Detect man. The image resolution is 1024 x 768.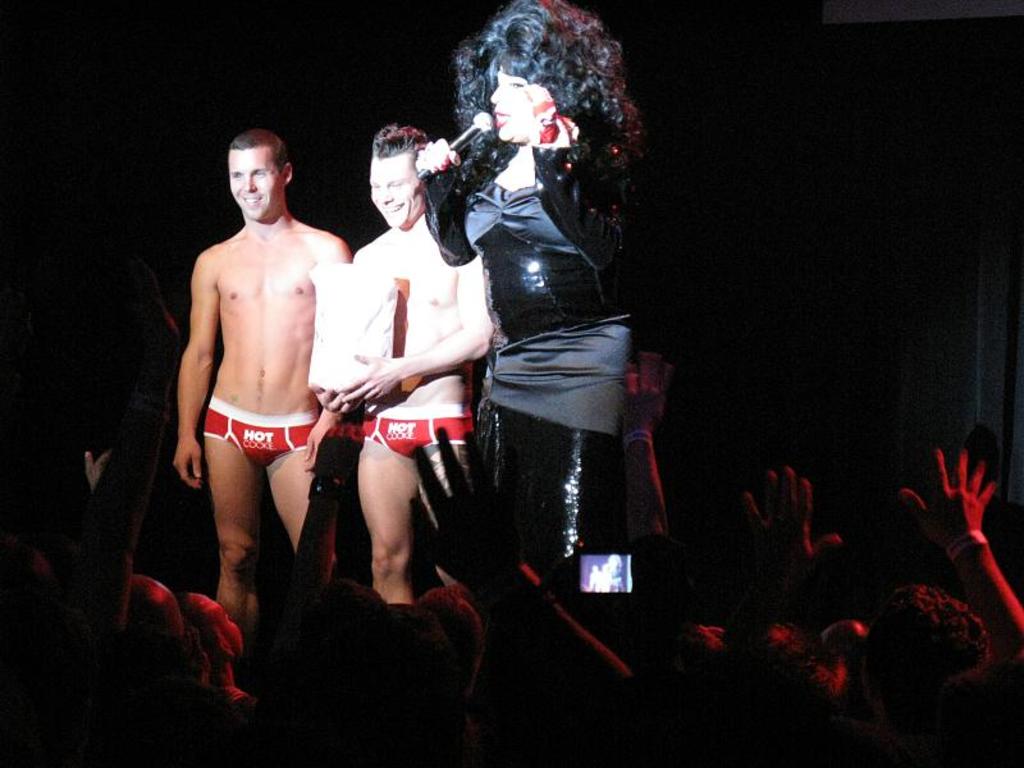
{"x1": 164, "y1": 124, "x2": 364, "y2": 654}.
